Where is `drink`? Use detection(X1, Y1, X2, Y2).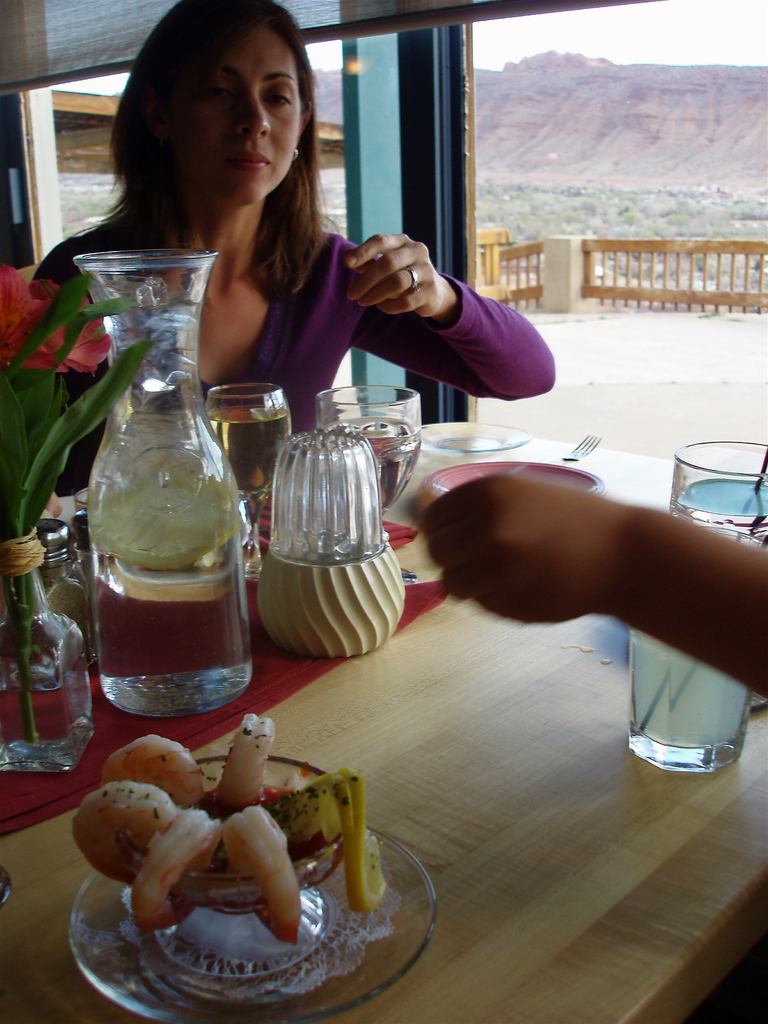
detection(4, 650, 97, 771).
